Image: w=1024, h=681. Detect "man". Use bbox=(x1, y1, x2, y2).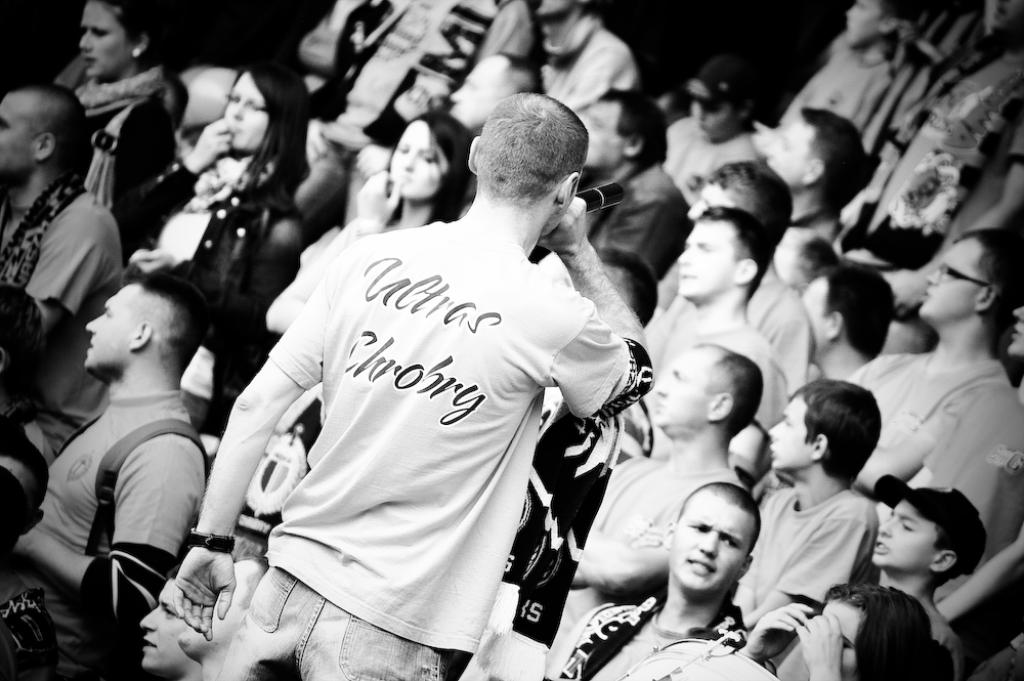
bbox=(669, 207, 785, 430).
